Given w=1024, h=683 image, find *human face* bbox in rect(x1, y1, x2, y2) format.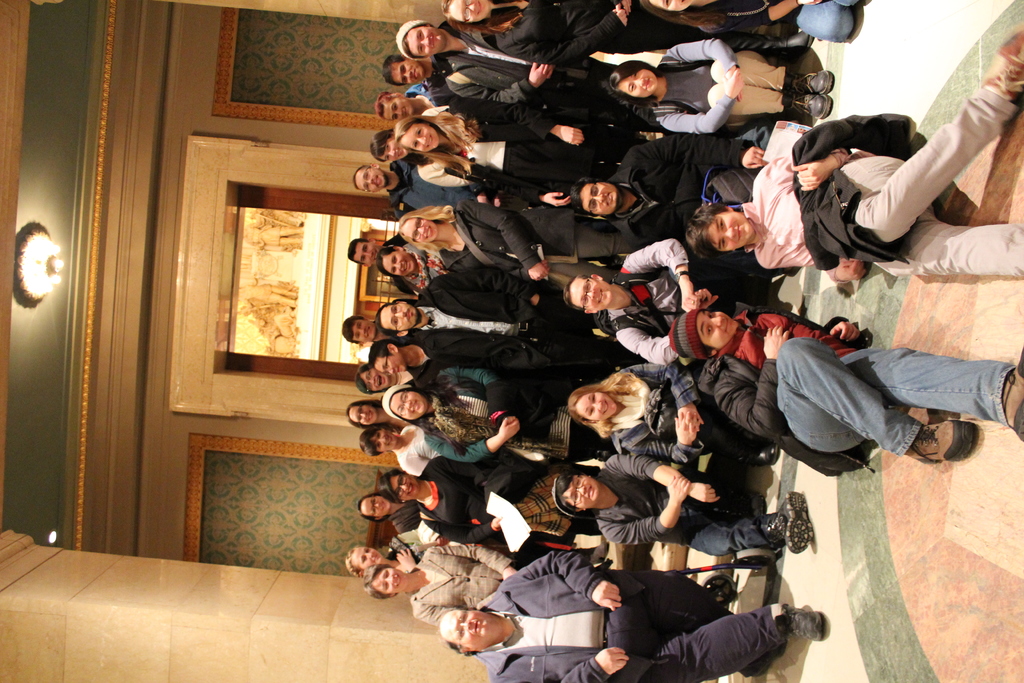
rect(370, 352, 409, 372).
